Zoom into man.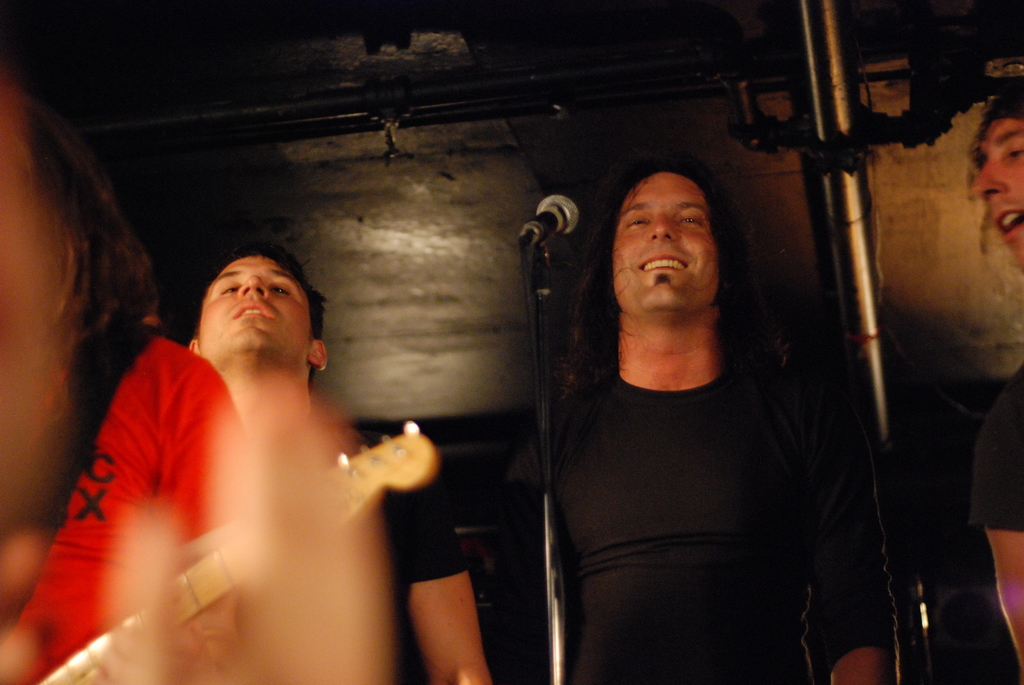
Zoom target: [0,310,259,684].
